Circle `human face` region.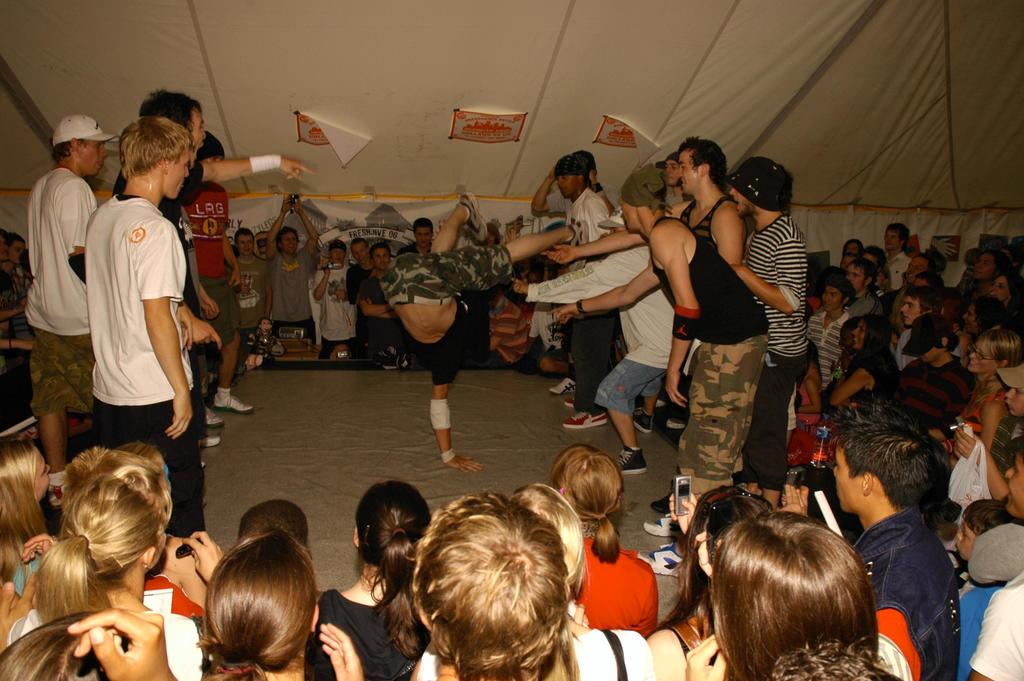
Region: left=351, top=243, right=364, bottom=265.
